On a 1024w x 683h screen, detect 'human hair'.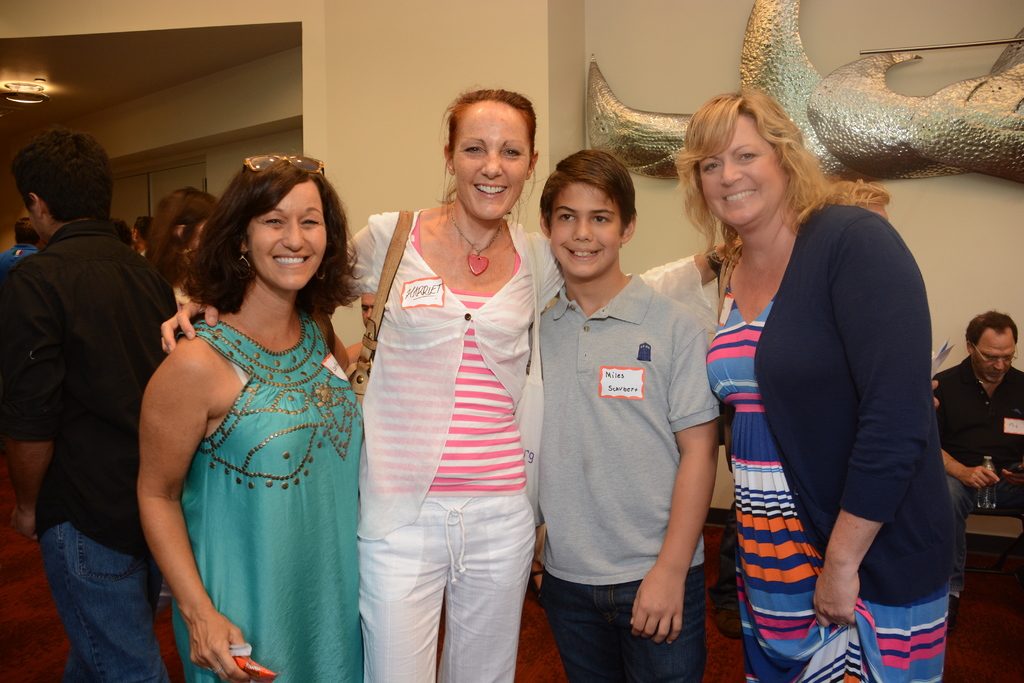
select_region(147, 186, 234, 281).
